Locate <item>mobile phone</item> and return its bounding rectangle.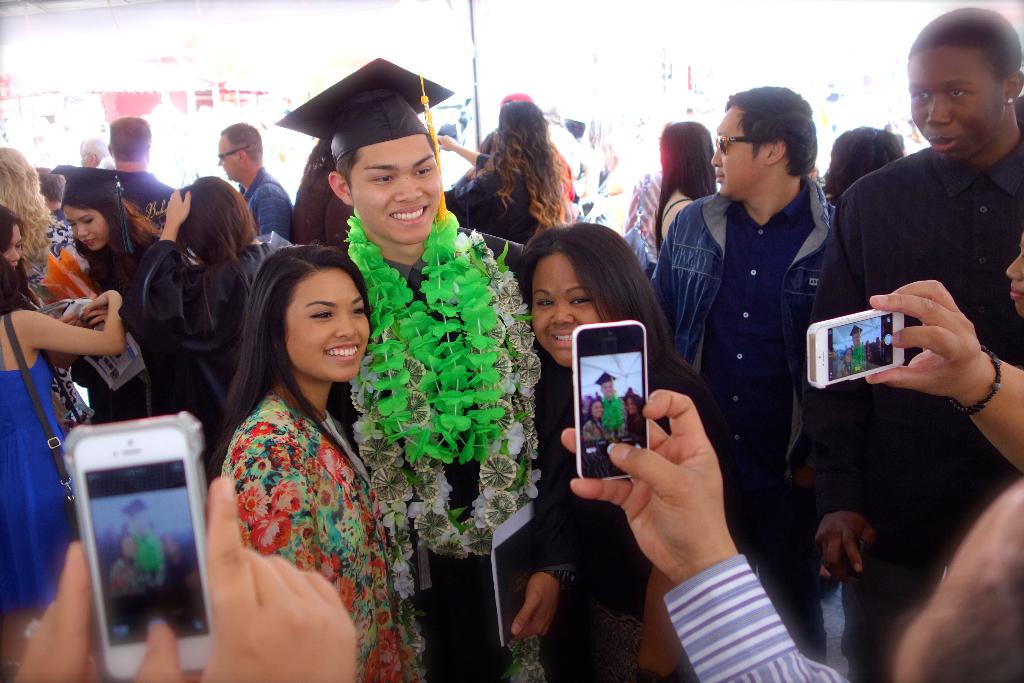
808/306/906/386.
